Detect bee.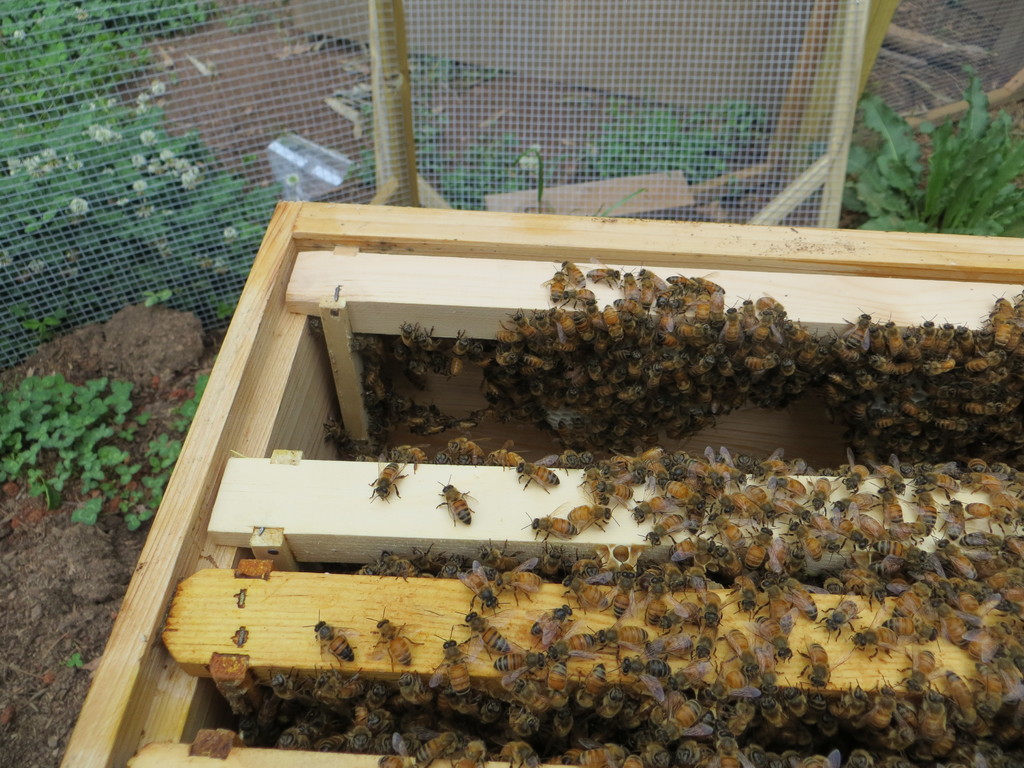
Detected at BBox(524, 516, 582, 551).
